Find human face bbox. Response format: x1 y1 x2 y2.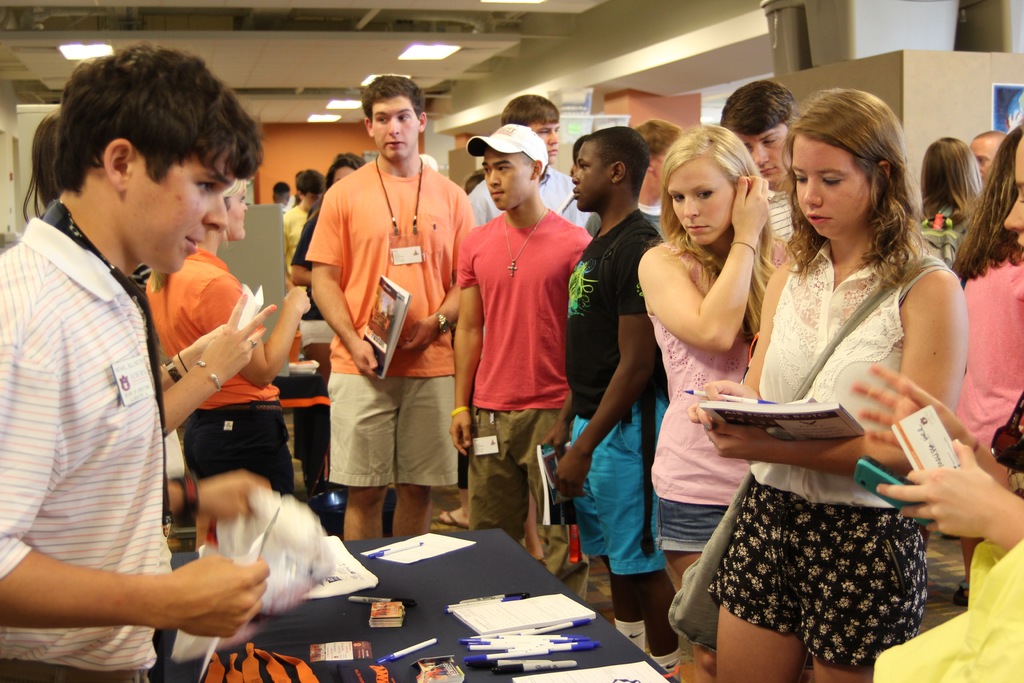
968 147 996 173.
